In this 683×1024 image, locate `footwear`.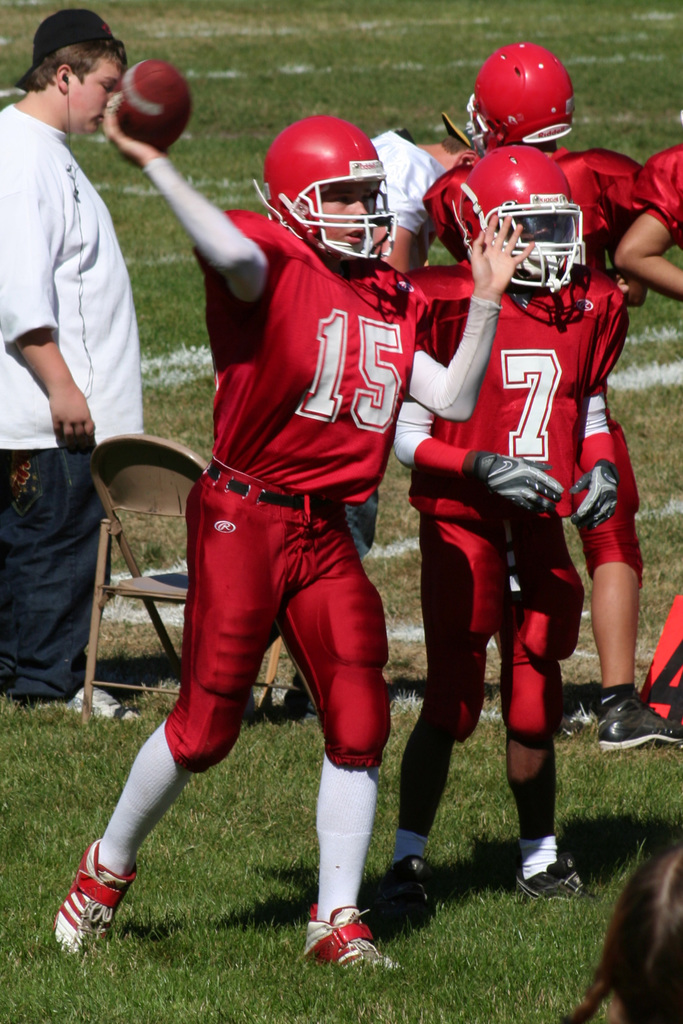
Bounding box: {"left": 511, "top": 851, "right": 614, "bottom": 907}.
